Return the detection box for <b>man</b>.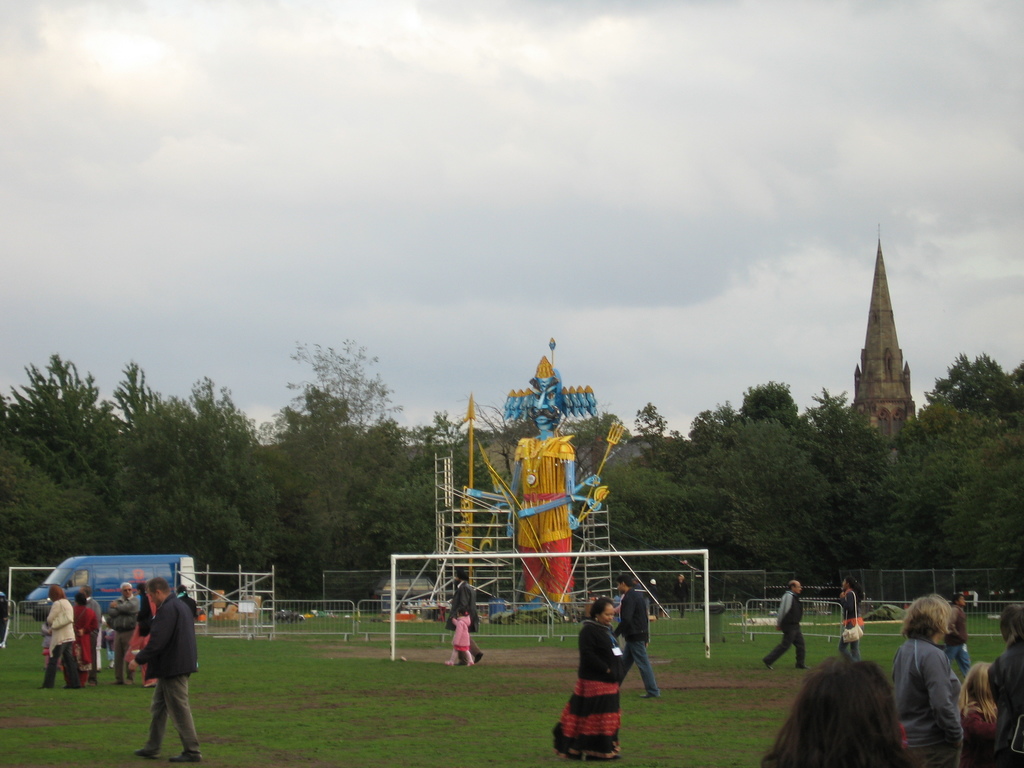
bbox=[124, 586, 158, 688].
